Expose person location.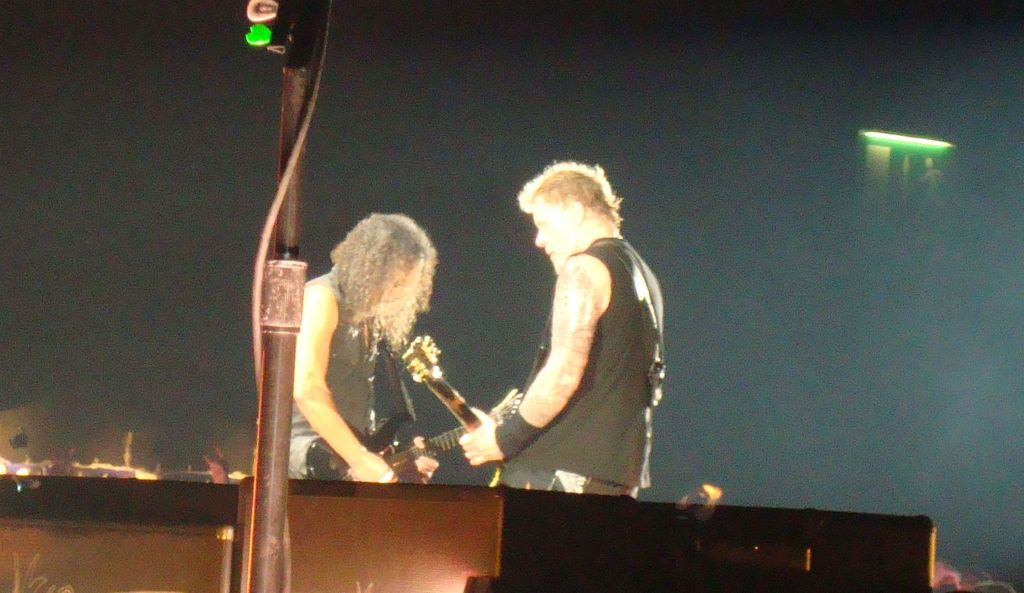
Exposed at rect(289, 209, 439, 480).
